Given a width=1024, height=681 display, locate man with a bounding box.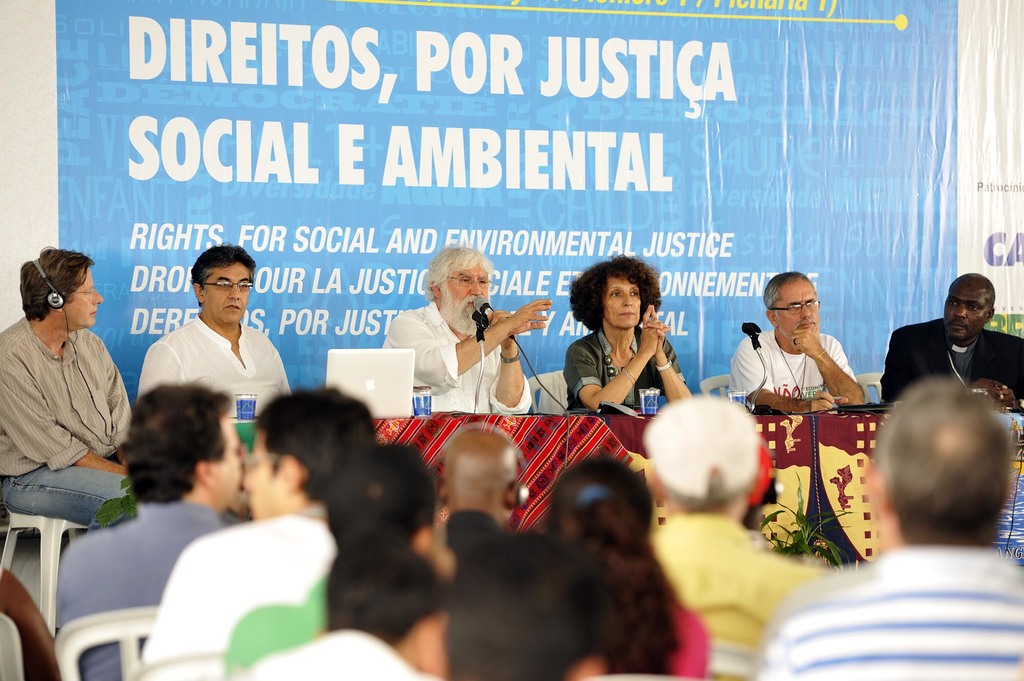
Located: (0,242,154,524).
